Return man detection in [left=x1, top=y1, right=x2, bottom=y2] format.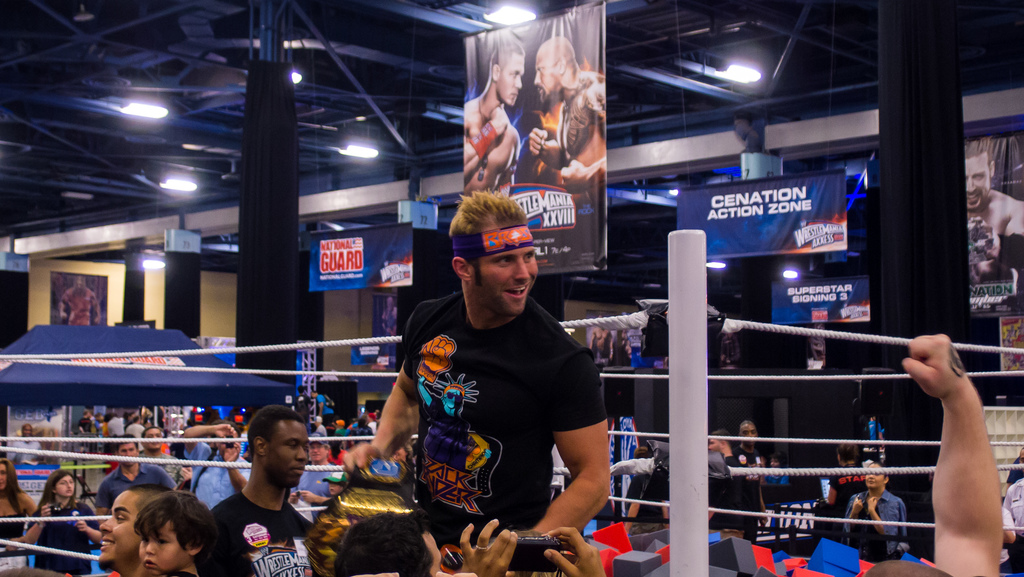
[left=109, top=423, right=165, bottom=494].
